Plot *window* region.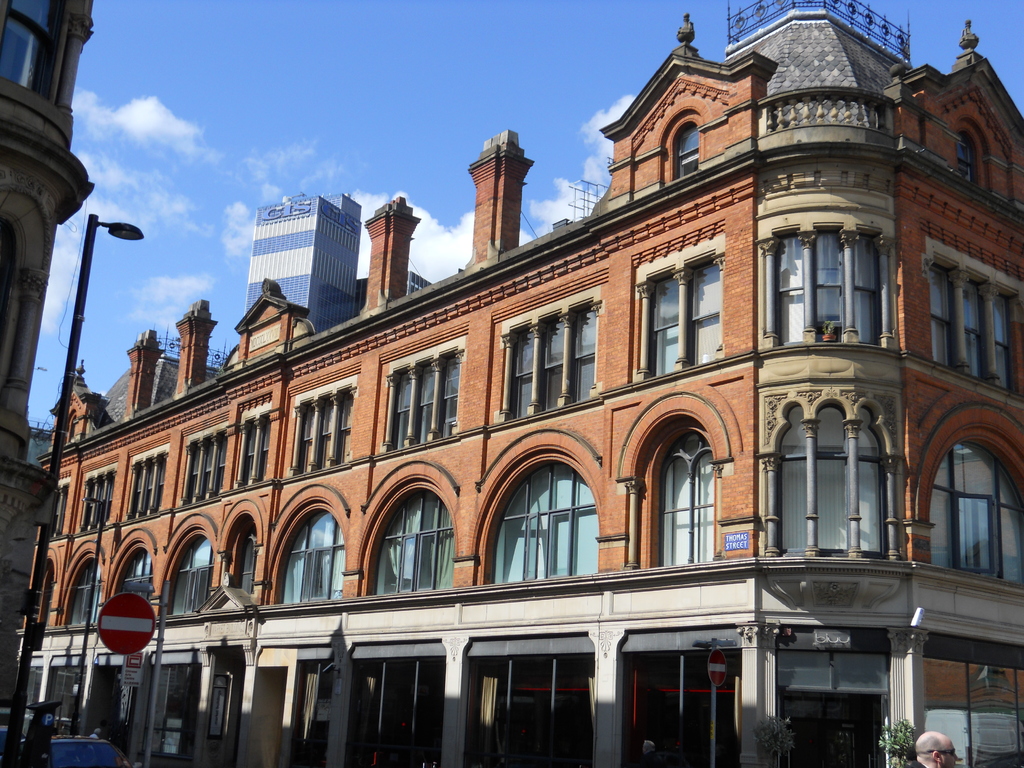
Plotted at (left=294, top=381, right=351, bottom=471).
